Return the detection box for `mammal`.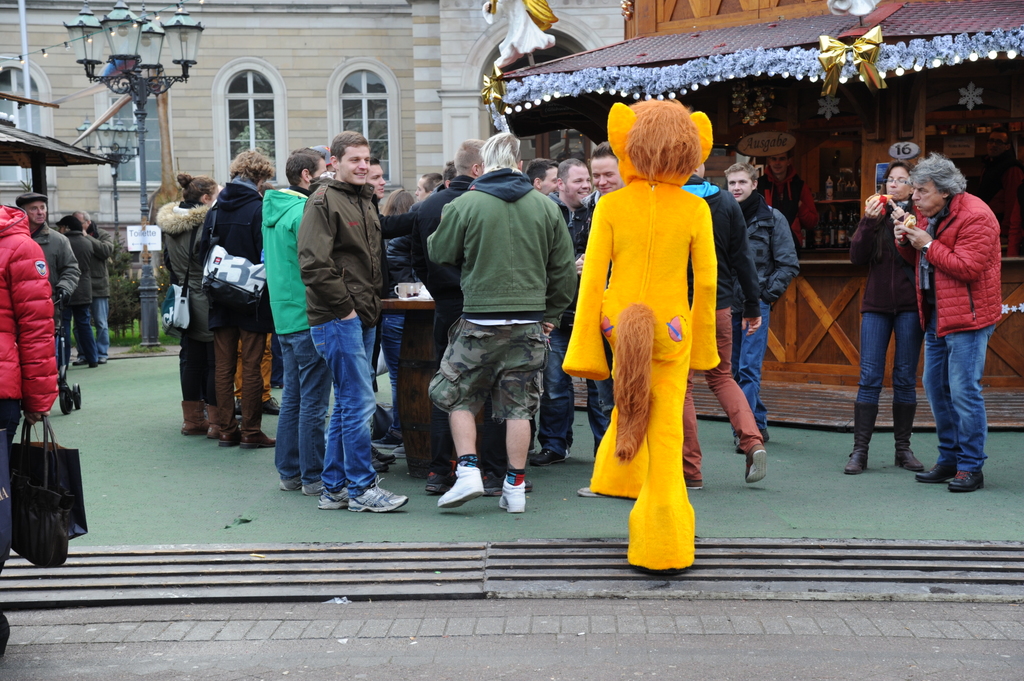
[x1=411, y1=137, x2=486, y2=501].
